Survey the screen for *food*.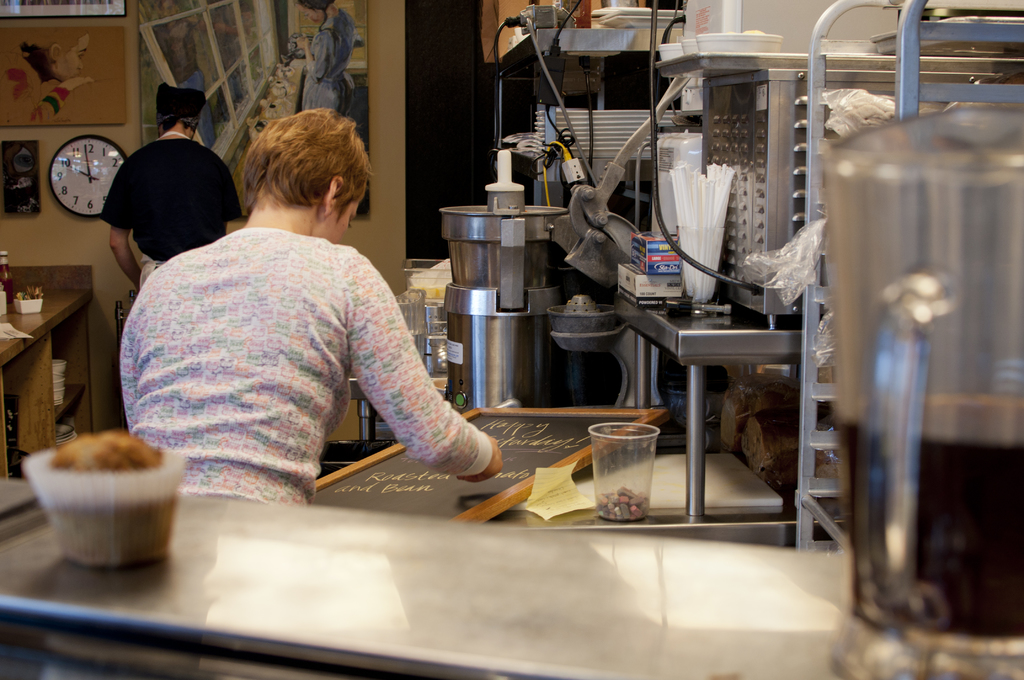
Survey found: l=739, t=26, r=767, b=37.
